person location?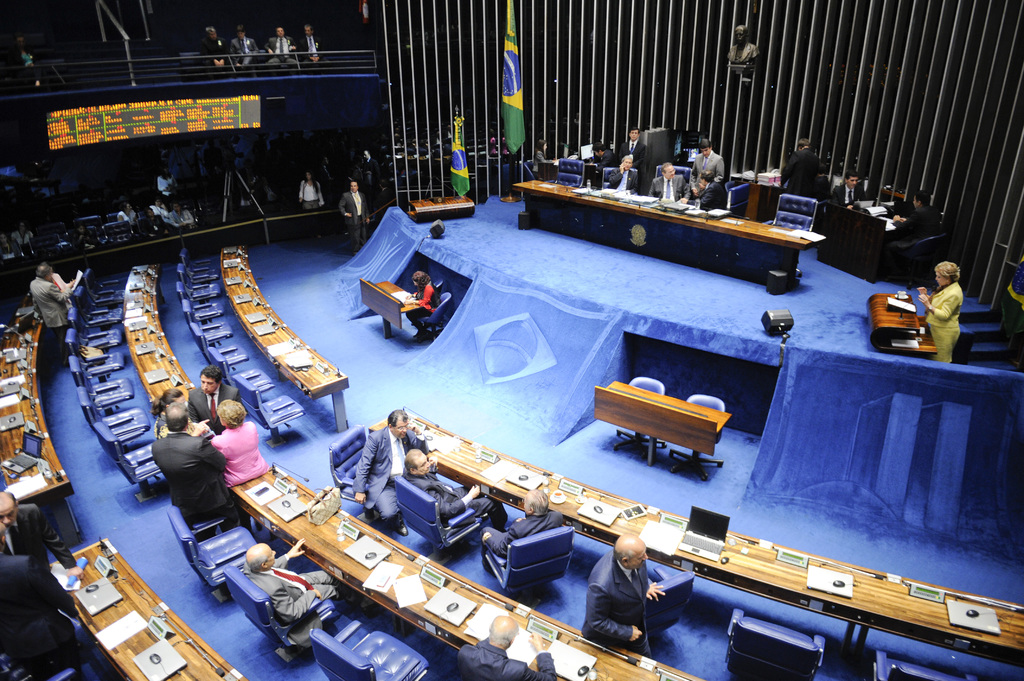
{"x1": 534, "y1": 140, "x2": 556, "y2": 179}
